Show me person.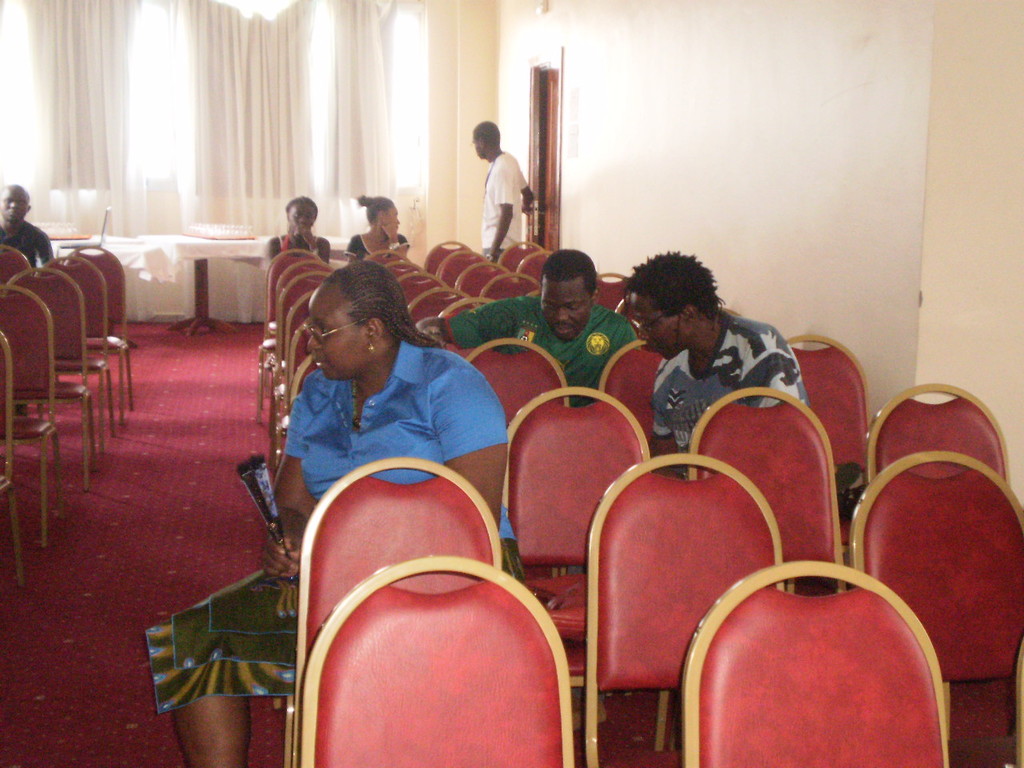
person is here: x1=471, y1=120, x2=530, y2=265.
